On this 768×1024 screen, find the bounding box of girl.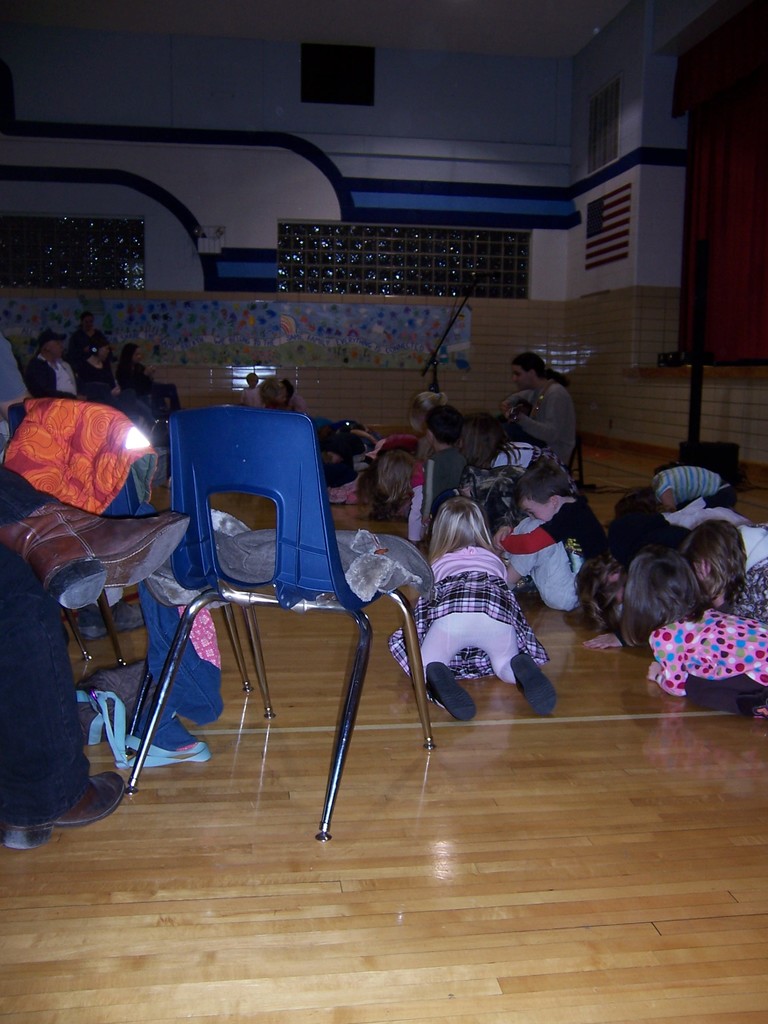
Bounding box: (x1=621, y1=547, x2=767, y2=695).
